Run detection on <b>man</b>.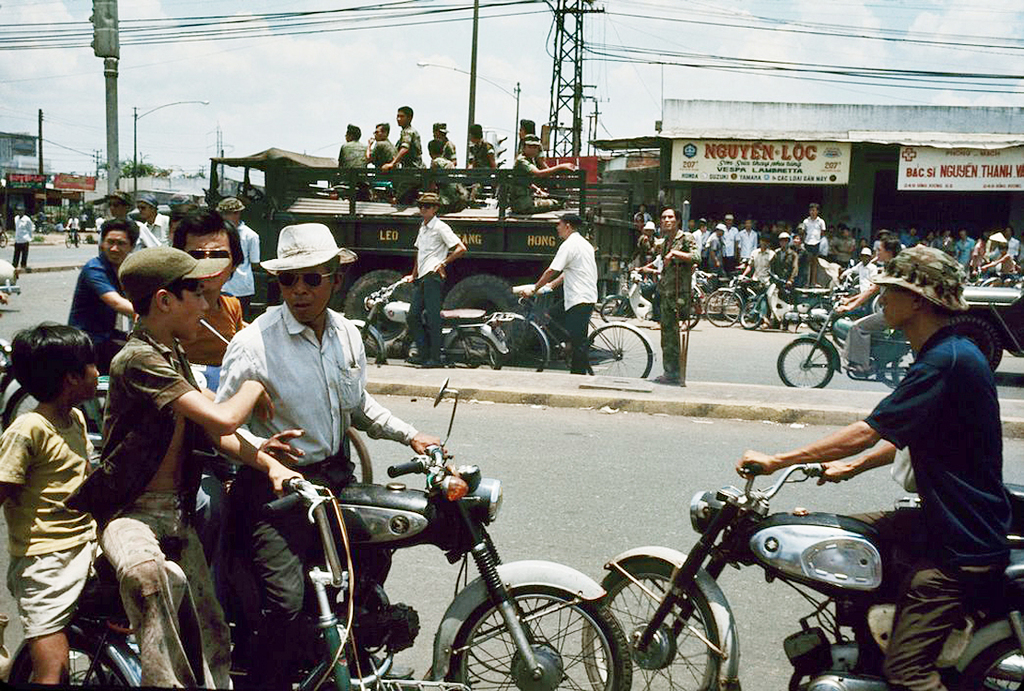
Result: x1=515 y1=134 x2=575 y2=212.
